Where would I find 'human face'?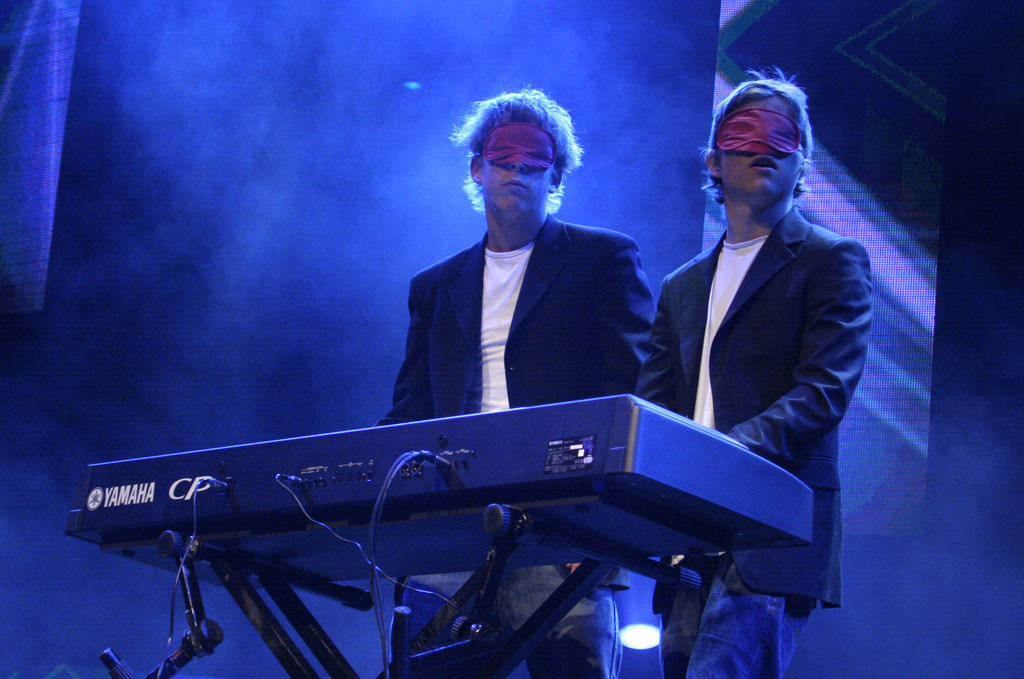
At box=[482, 124, 558, 213].
